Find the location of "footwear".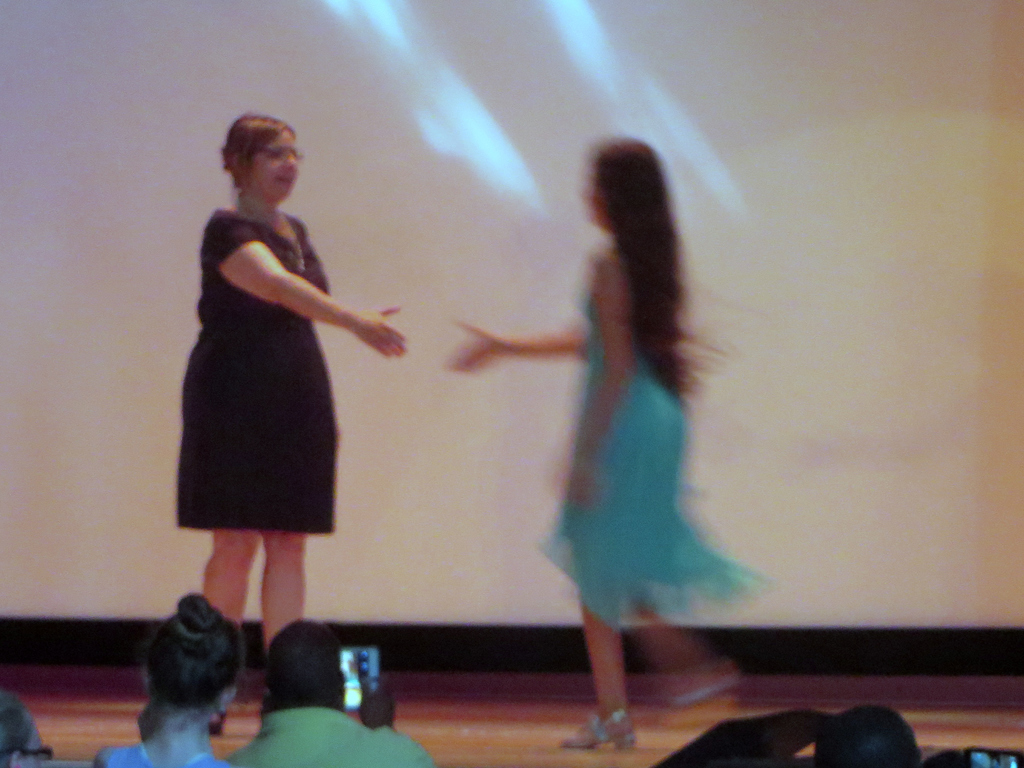
Location: select_region(560, 710, 629, 757).
